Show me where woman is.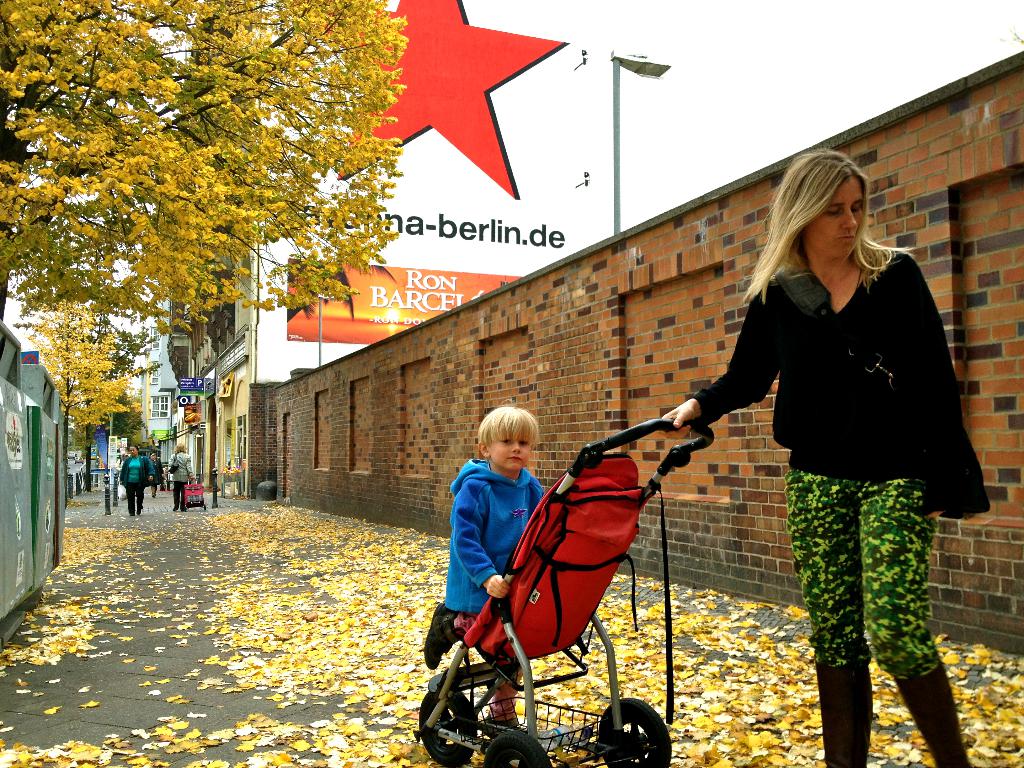
woman is at [168, 440, 204, 514].
